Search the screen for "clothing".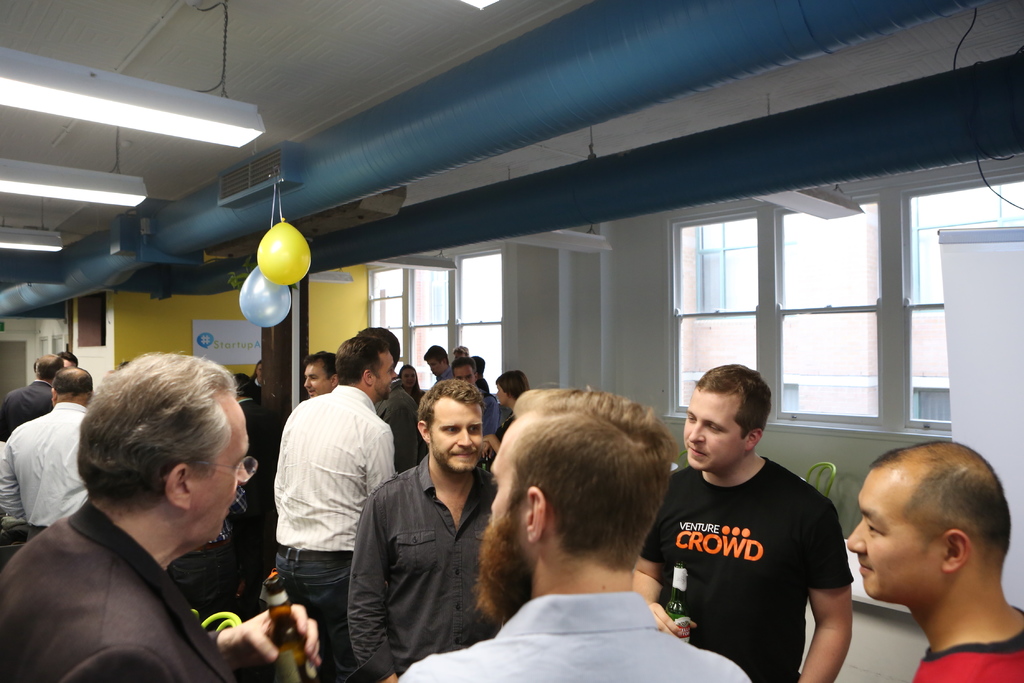
Found at x1=396, y1=589, x2=750, y2=682.
